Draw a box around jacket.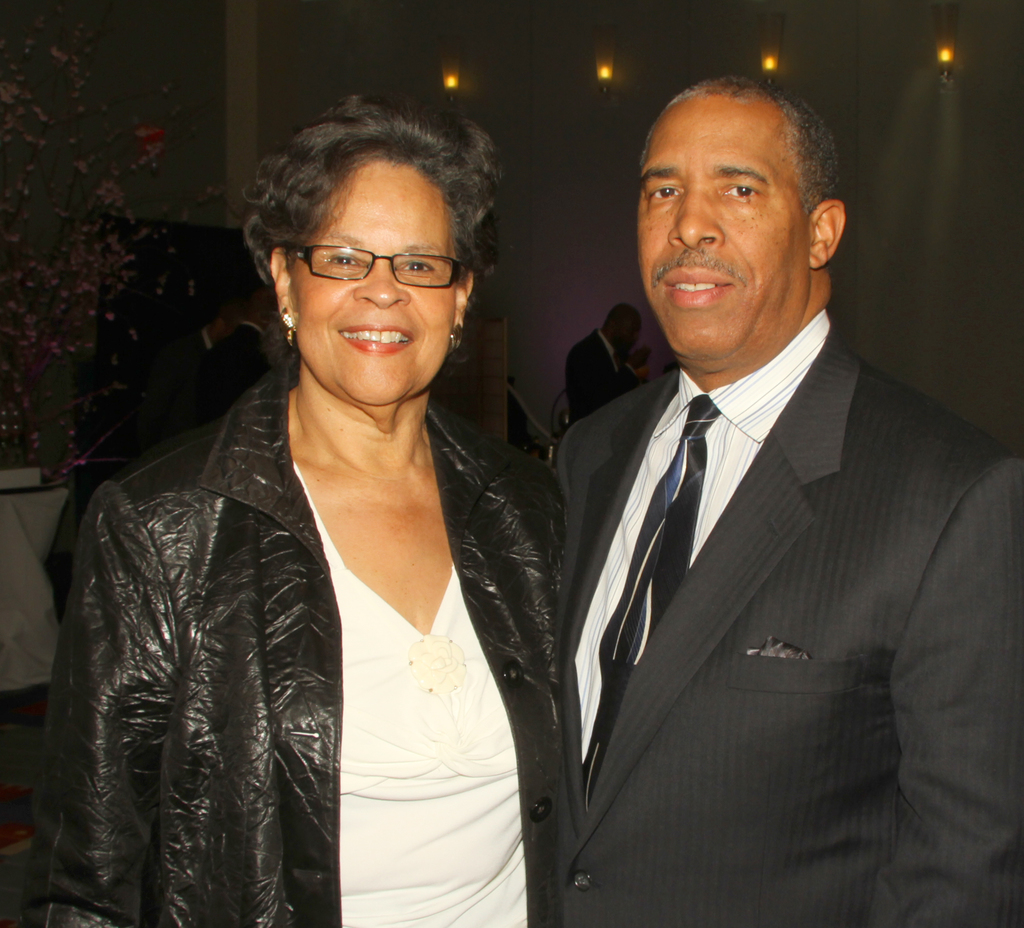
(left=0, top=303, right=564, bottom=918).
